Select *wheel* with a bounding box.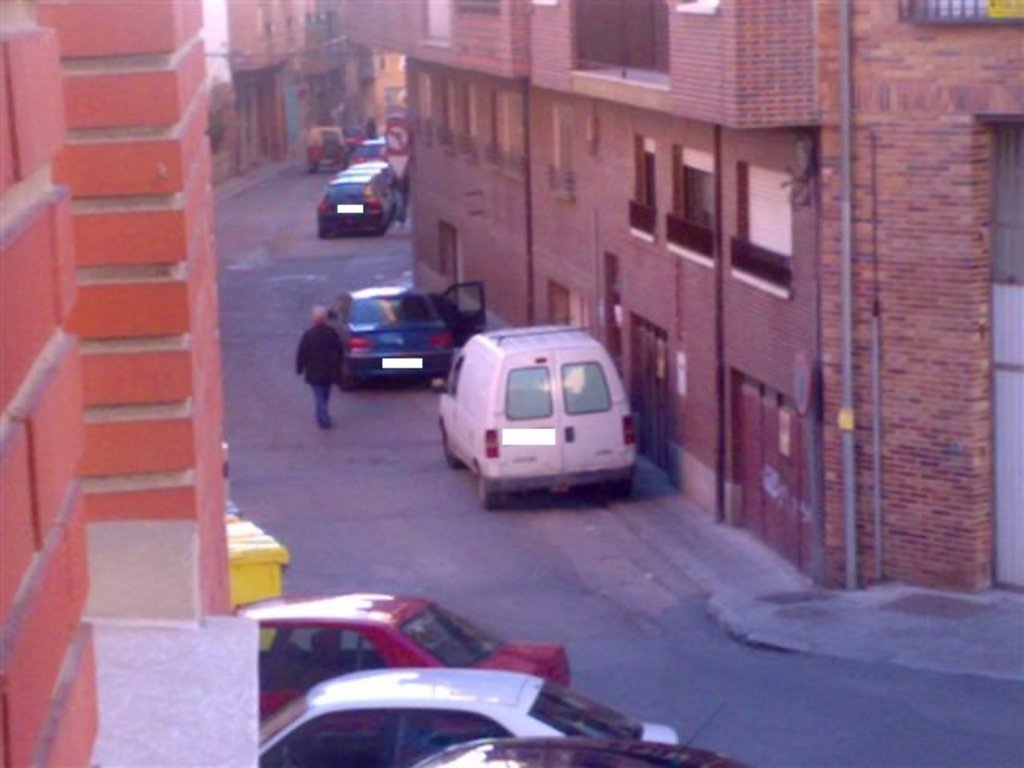
x1=474 y1=472 x2=490 y2=509.
